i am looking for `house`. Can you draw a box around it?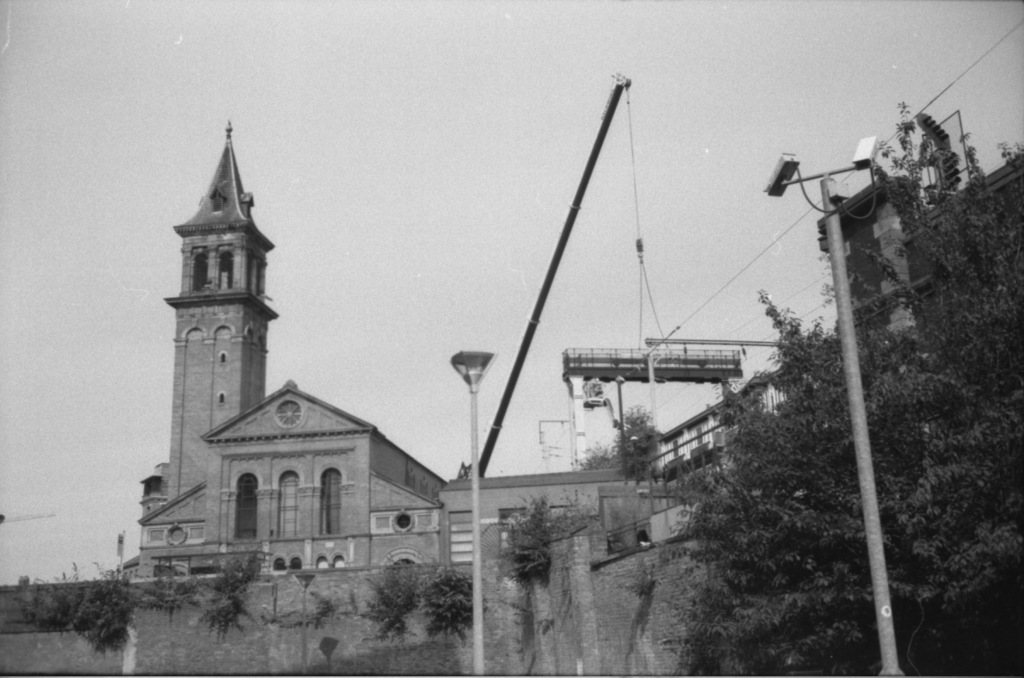
Sure, the bounding box is {"left": 806, "top": 171, "right": 1020, "bottom": 529}.
